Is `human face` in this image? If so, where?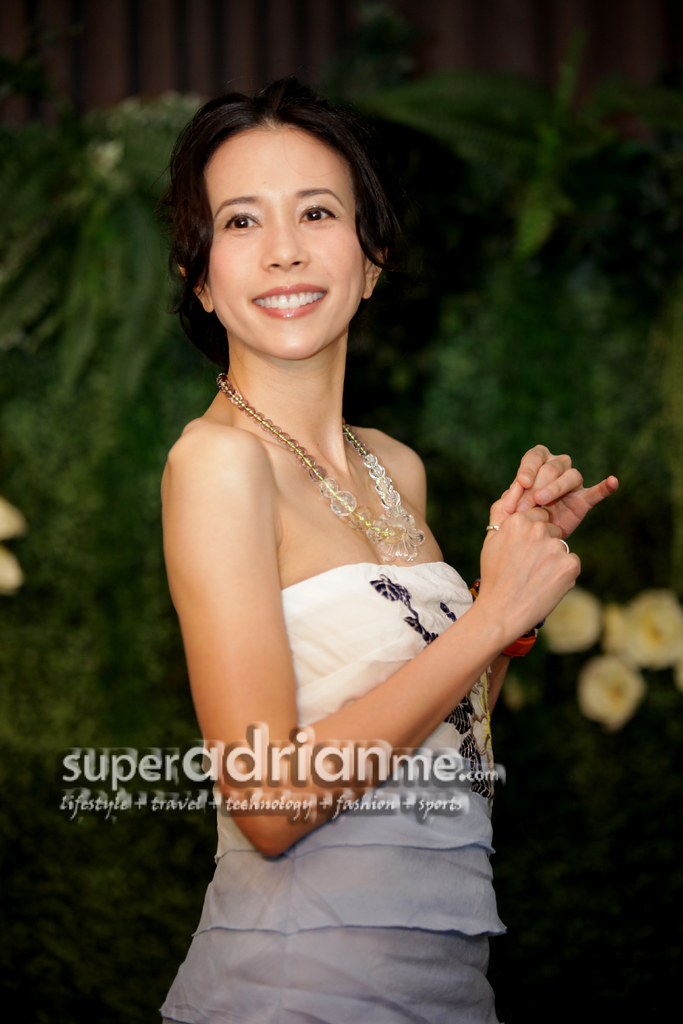
Yes, at pyautogui.locateOnScreen(208, 120, 365, 359).
